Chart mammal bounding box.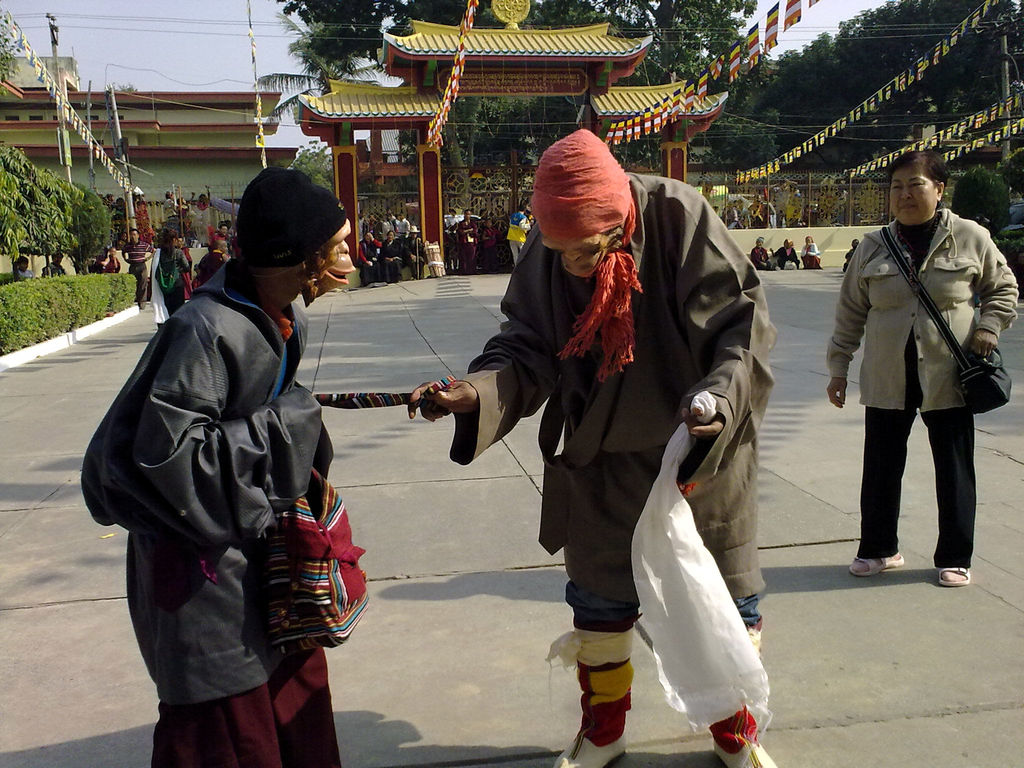
Charted: bbox=(822, 148, 1020, 589).
